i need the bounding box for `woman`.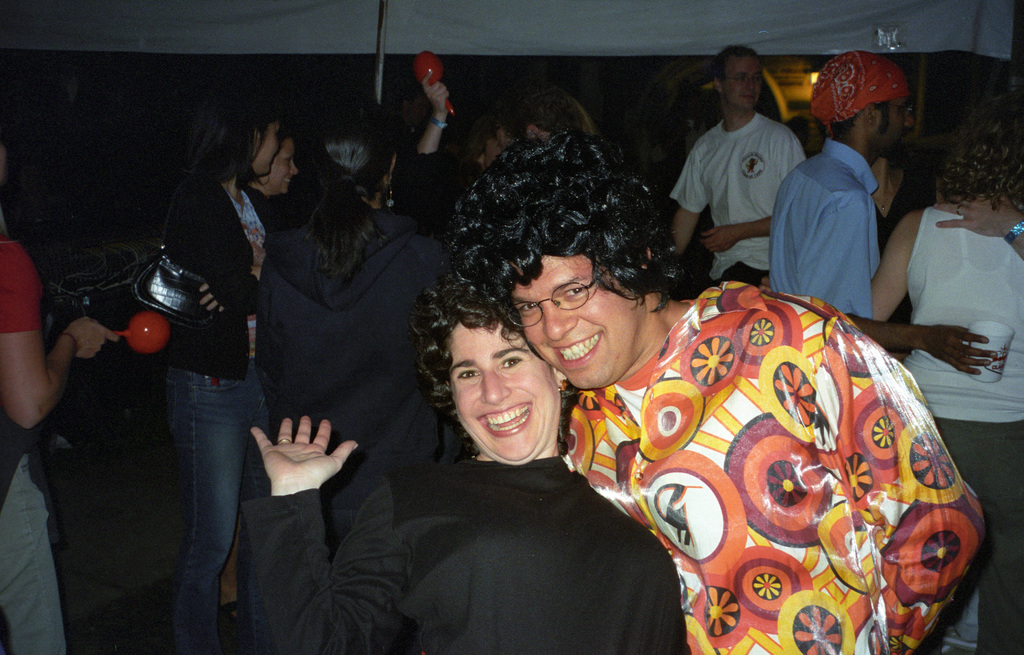
Here it is: detection(240, 272, 691, 654).
